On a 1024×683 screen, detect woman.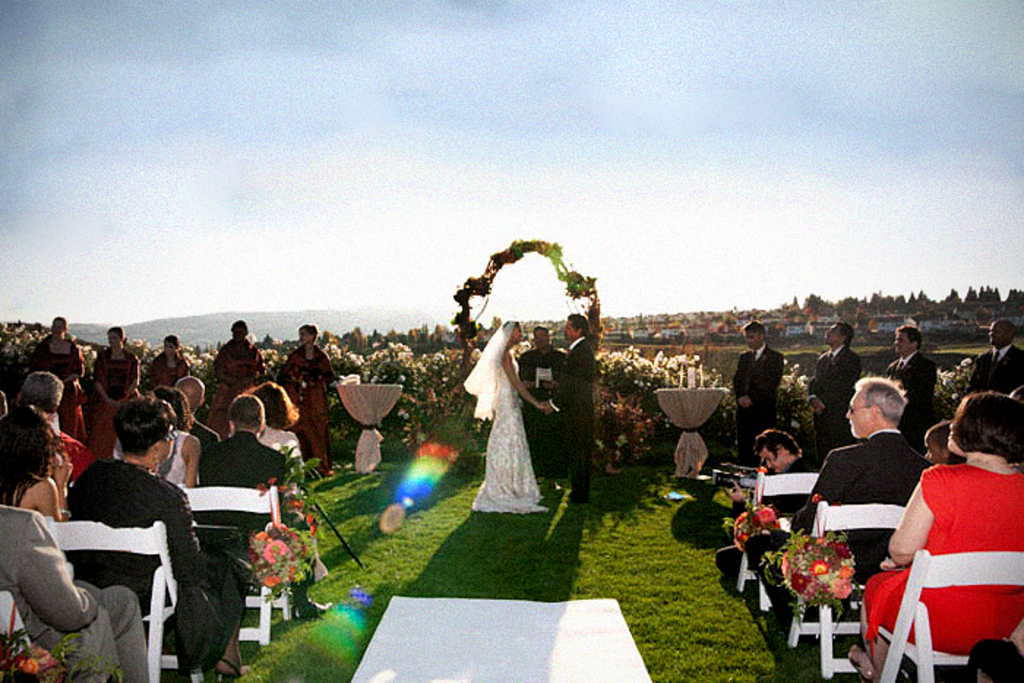
bbox(89, 319, 142, 462).
